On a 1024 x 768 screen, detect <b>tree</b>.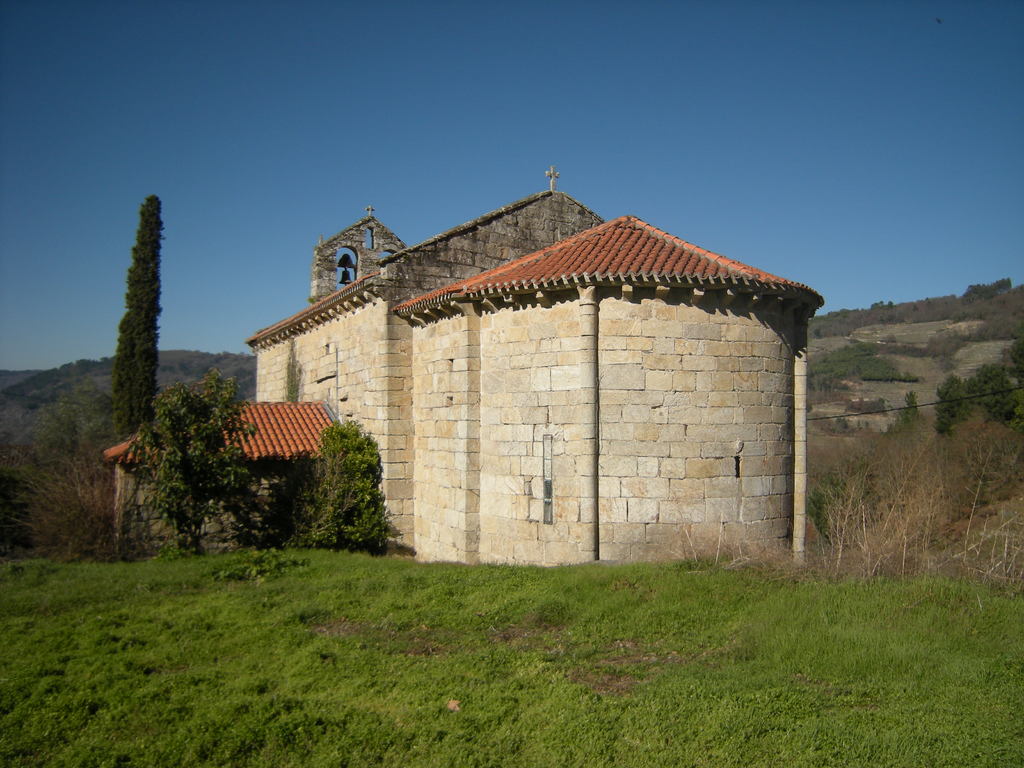
pyautogui.locateOnScreen(287, 417, 399, 547).
